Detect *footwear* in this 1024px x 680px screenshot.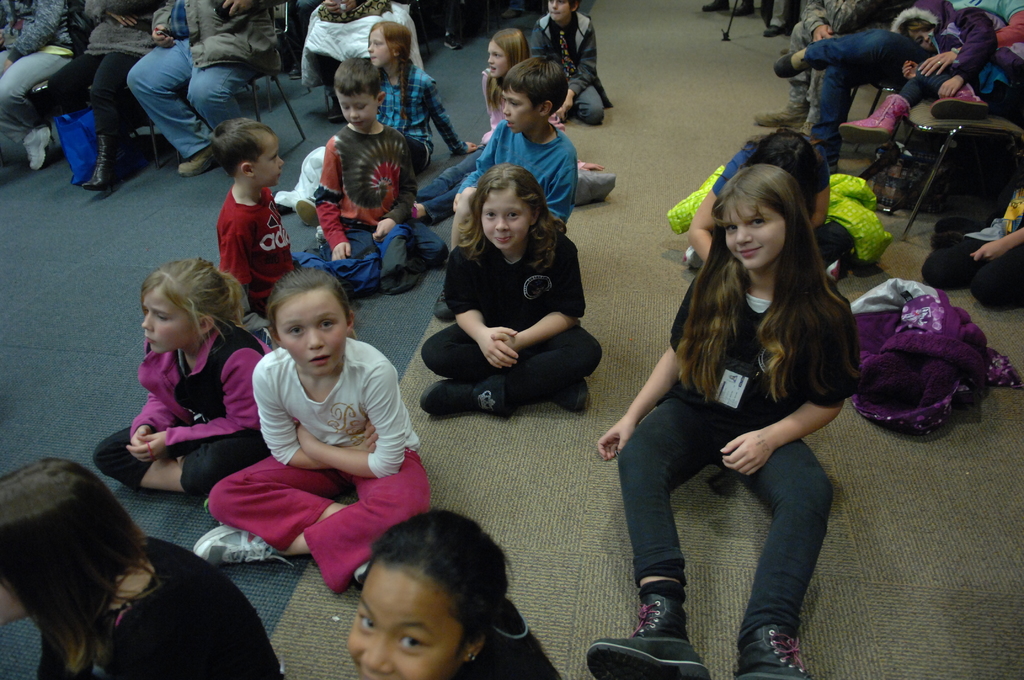
Detection: (left=751, top=101, right=808, bottom=124).
